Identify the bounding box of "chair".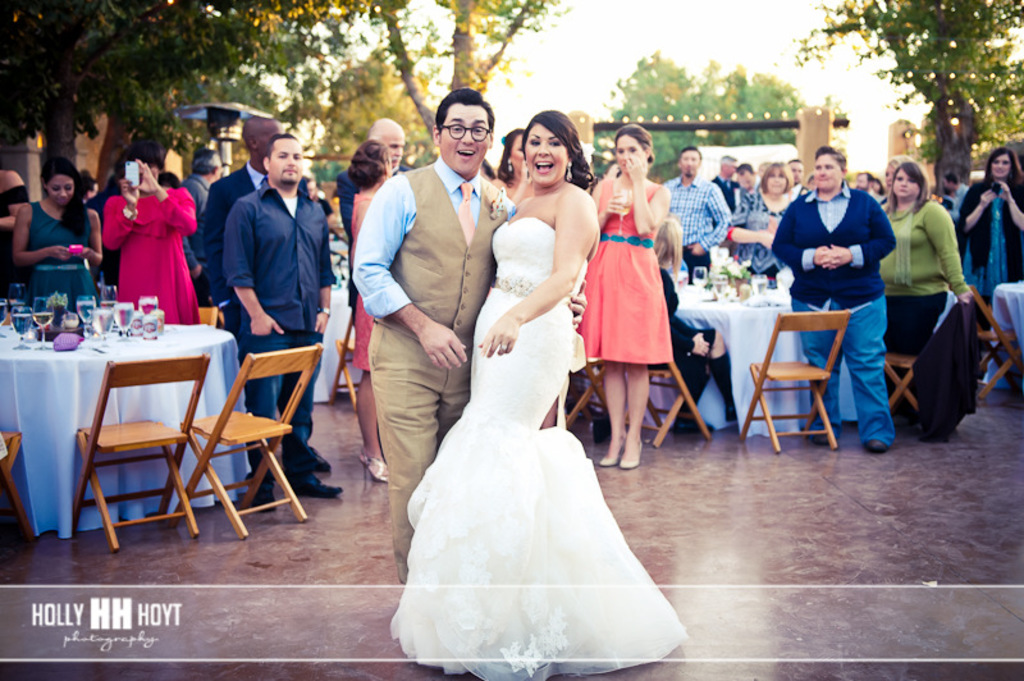
pyautogui.locateOnScreen(72, 351, 210, 548).
